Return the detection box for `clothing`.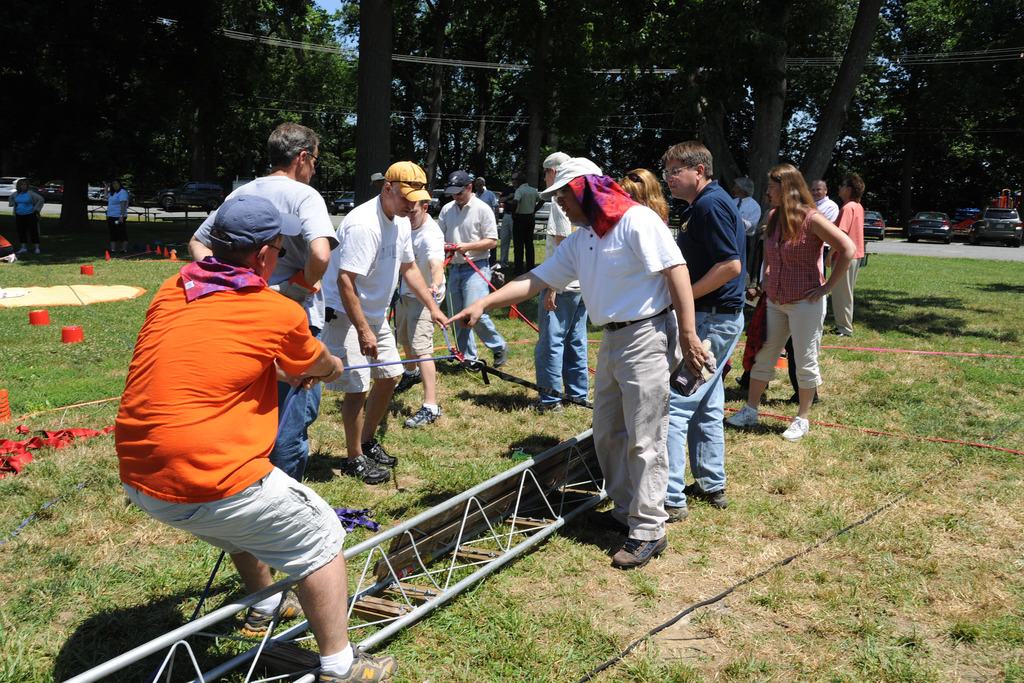
[110,252,342,585].
